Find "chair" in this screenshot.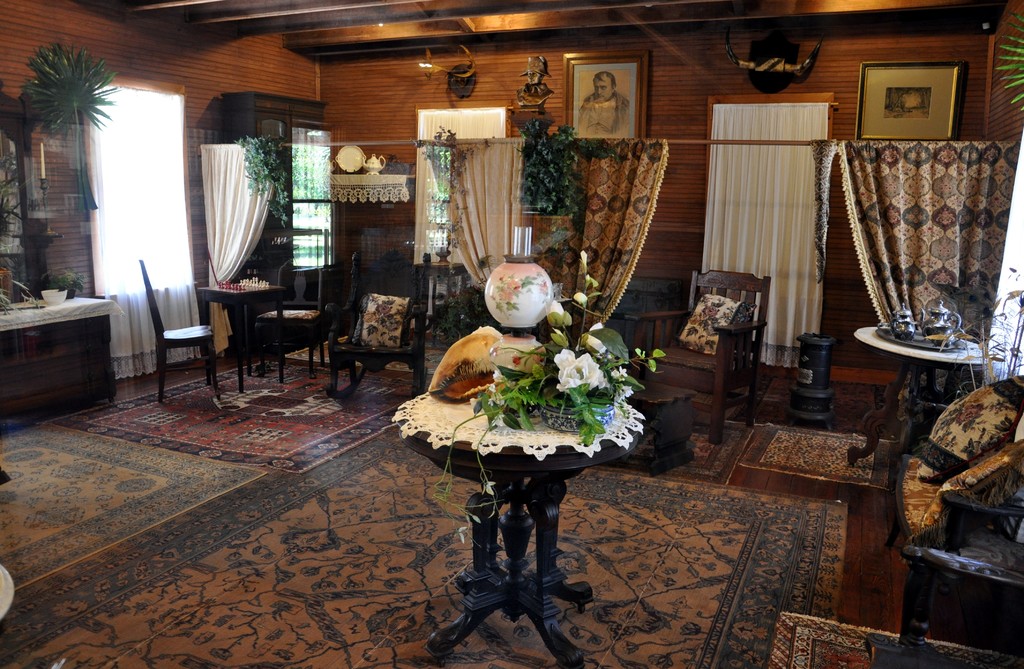
The bounding box for "chair" is region(250, 261, 320, 376).
